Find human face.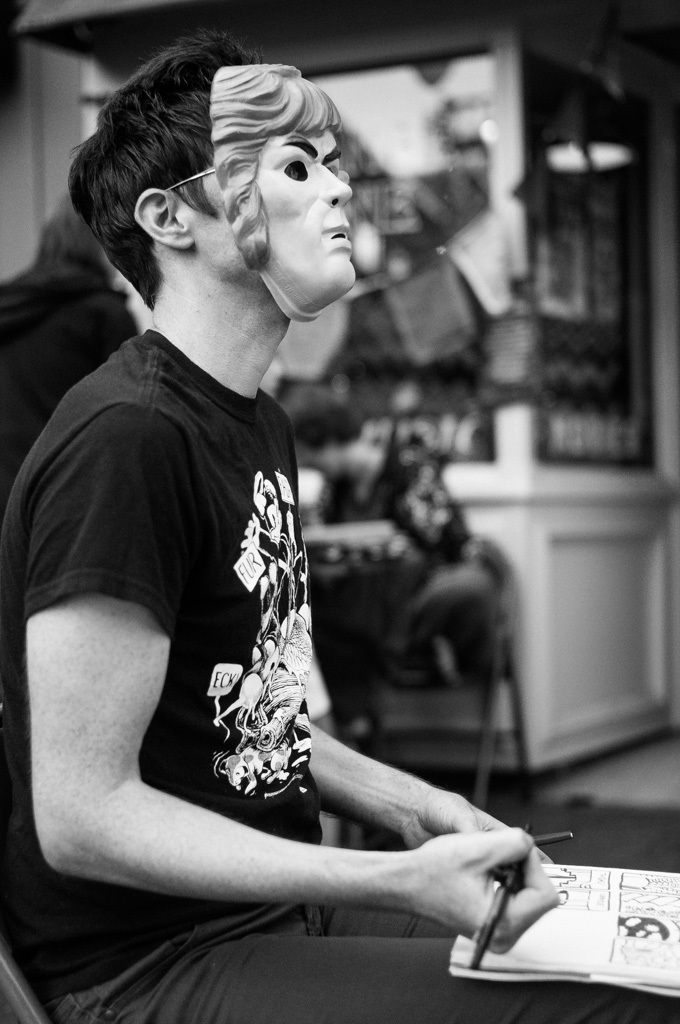
x1=182, y1=164, x2=246, y2=279.
